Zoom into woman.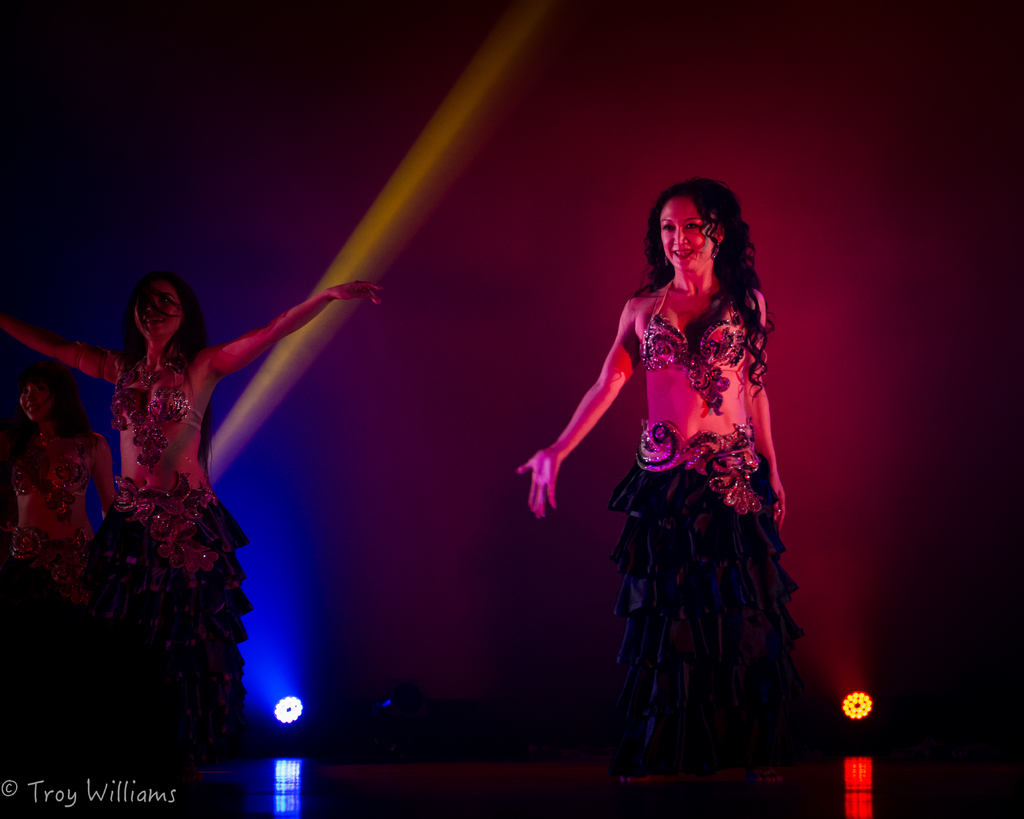
Zoom target: <box>0,278,386,767</box>.
